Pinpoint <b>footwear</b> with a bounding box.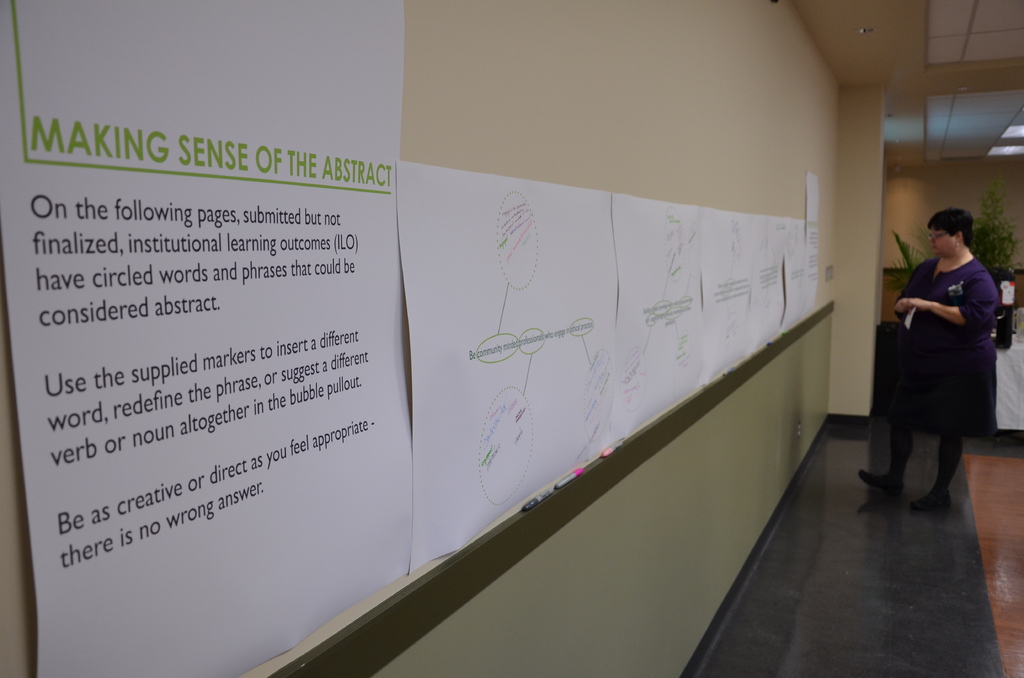
x1=856 y1=462 x2=902 y2=497.
